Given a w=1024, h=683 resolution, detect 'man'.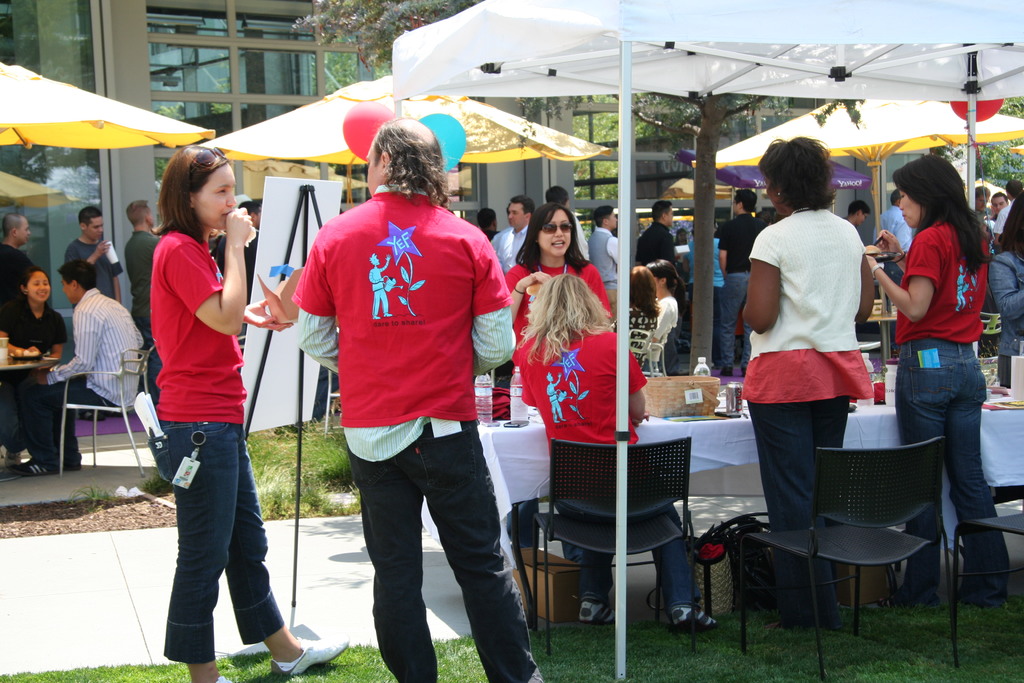
locate(589, 207, 627, 323).
